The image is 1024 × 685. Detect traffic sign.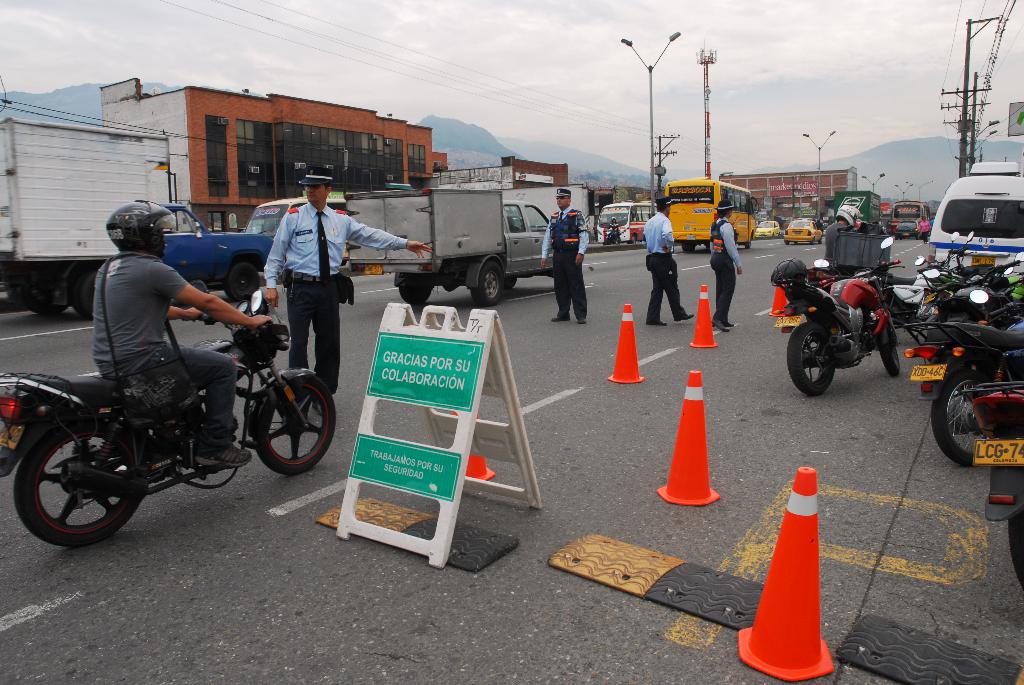
Detection: crop(367, 329, 487, 411).
